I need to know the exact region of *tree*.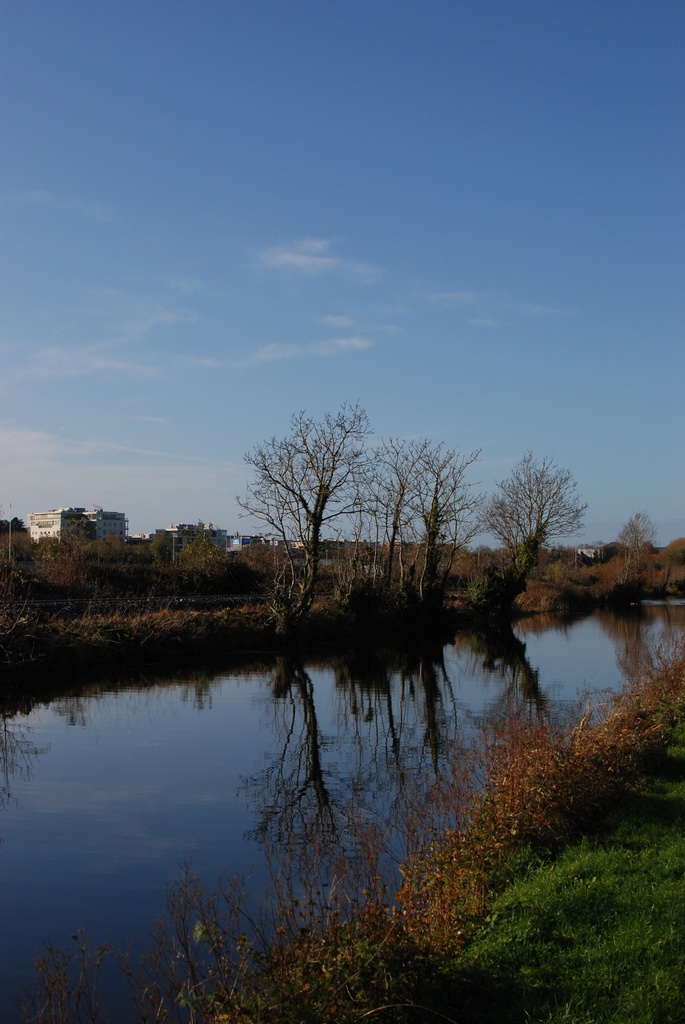
Region: x1=413, y1=436, x2=485, y2=583.
